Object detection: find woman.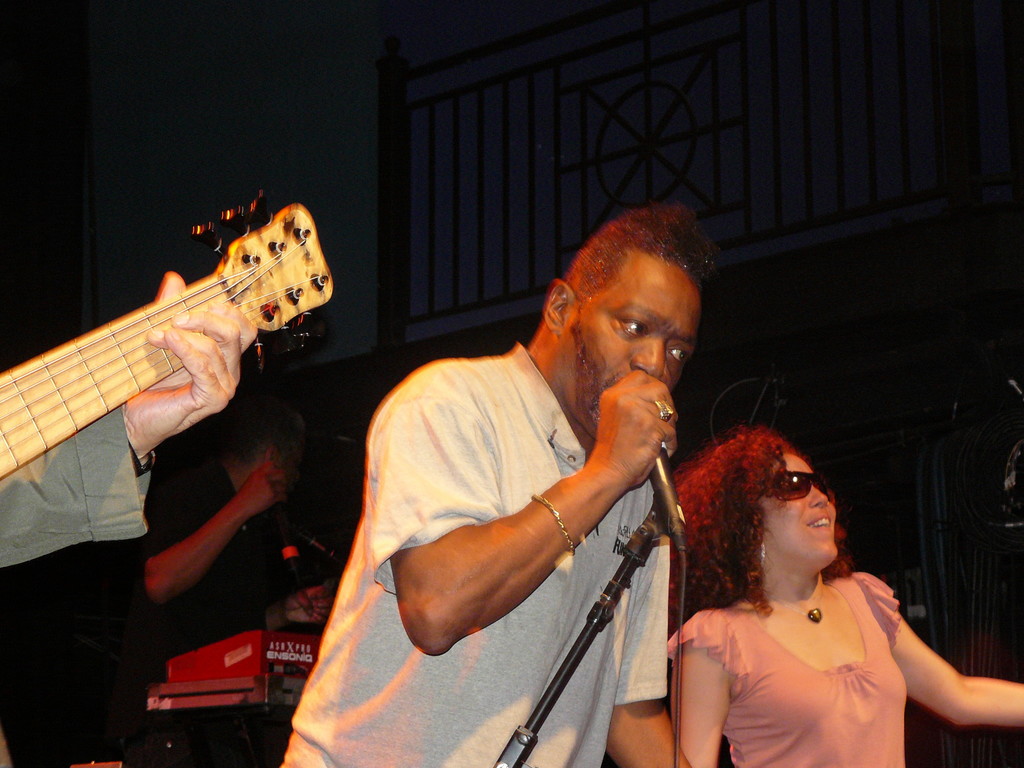
(649, 424, 988, 767).
